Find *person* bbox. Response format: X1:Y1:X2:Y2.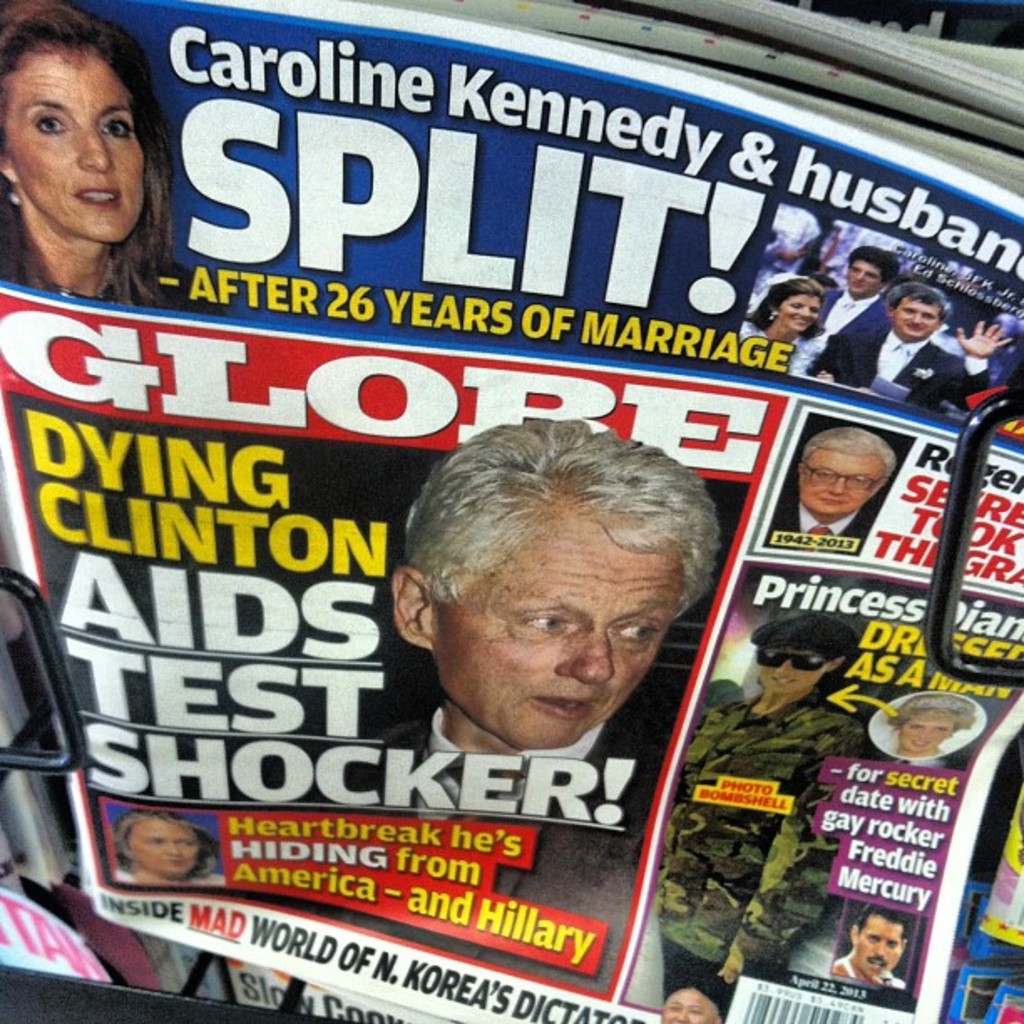
305:418:719:991.
